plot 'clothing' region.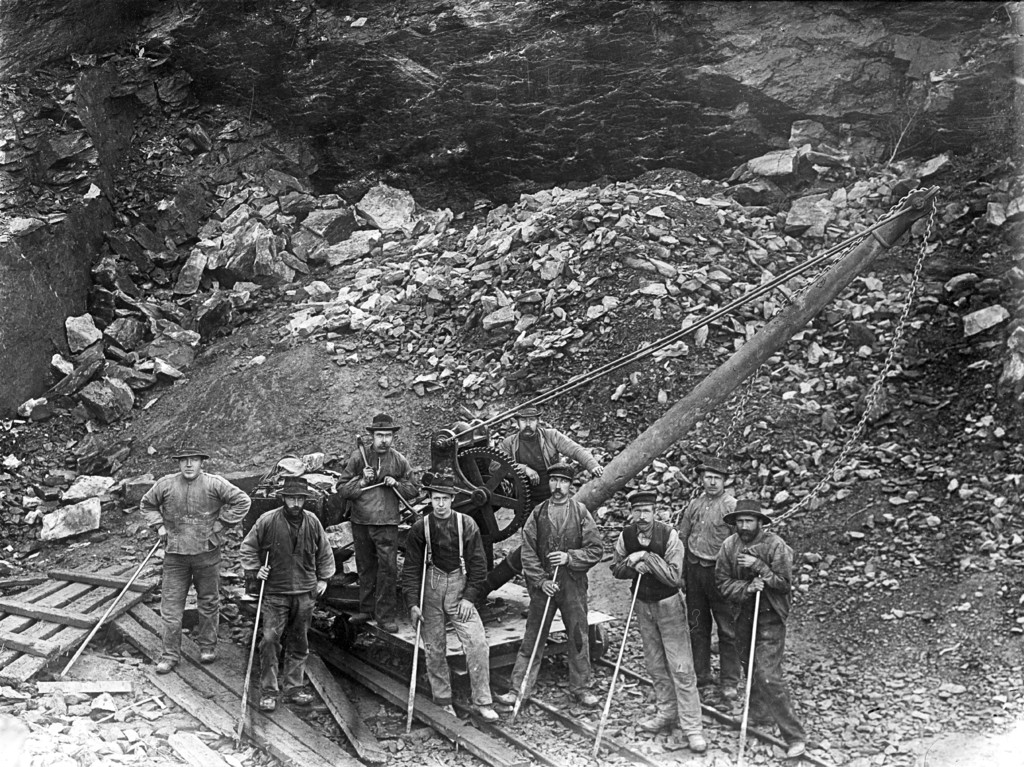
Plotted at region(678, 489, 735, 688).
